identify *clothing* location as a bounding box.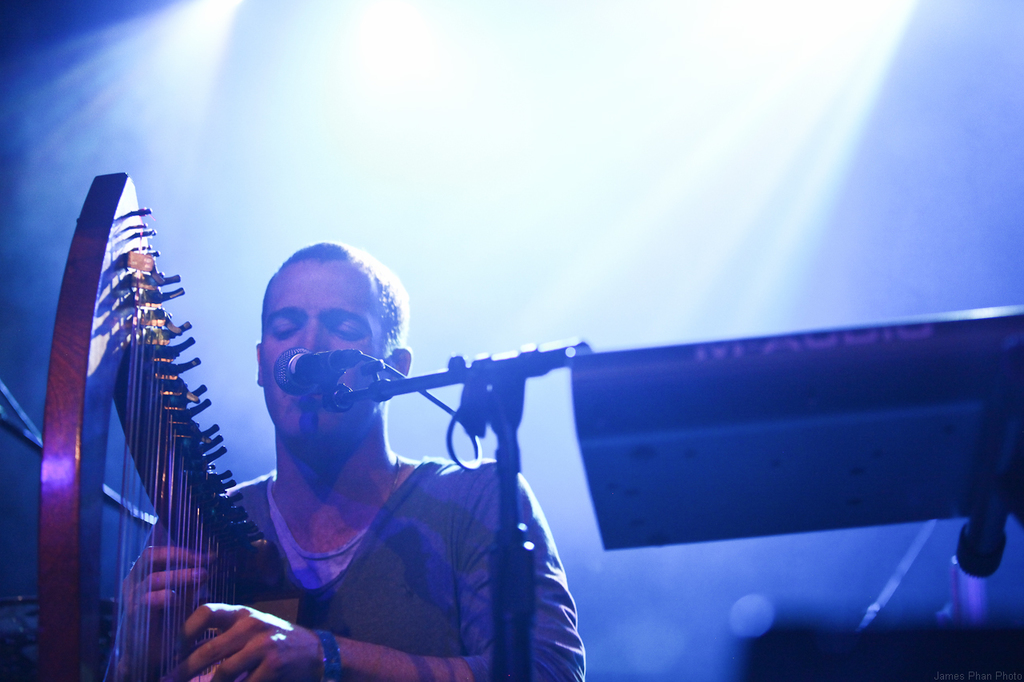
(106,456,587,681).
